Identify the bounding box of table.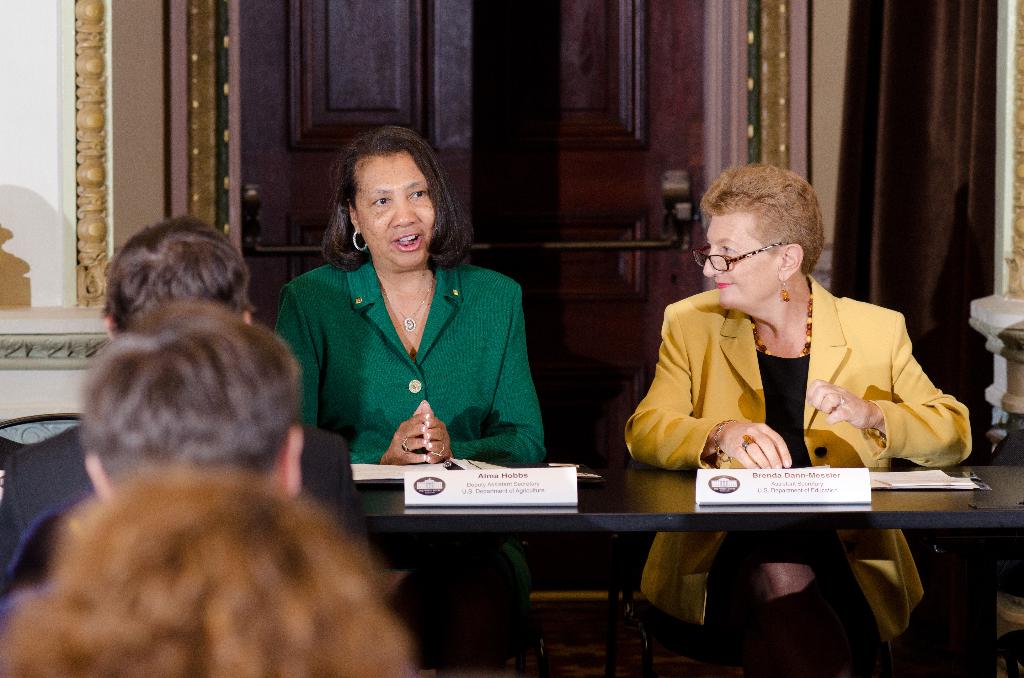
(x1=347, y1=448, x2=1023, y2=677).
